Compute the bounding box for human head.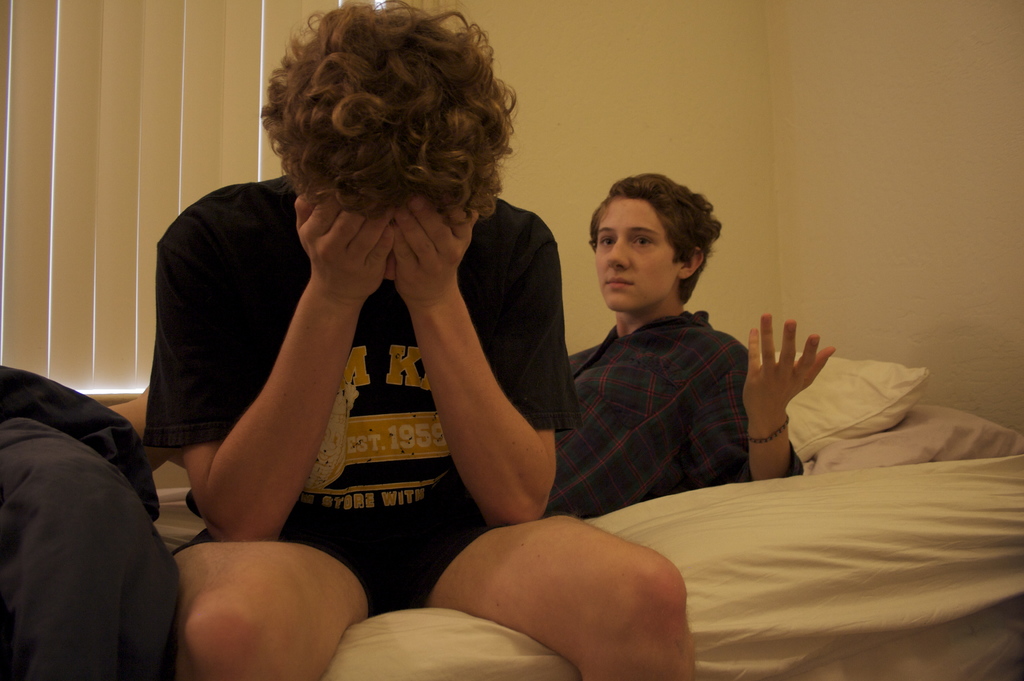
<bbox>255, 0, 521, 283</bbox>.
